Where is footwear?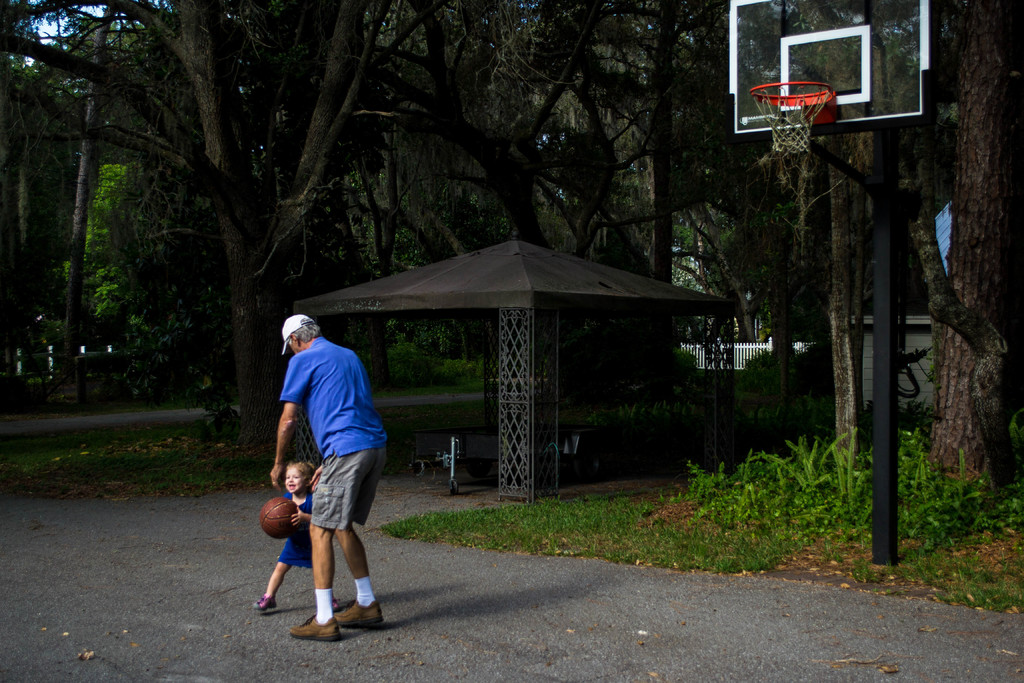
(335, 596, 387, 630).
